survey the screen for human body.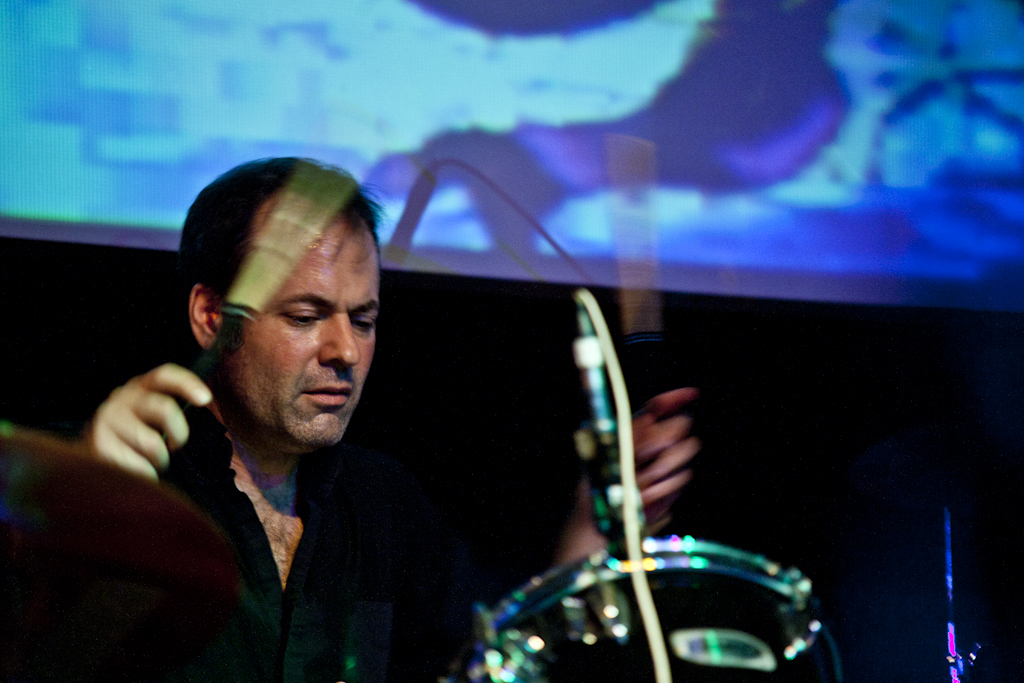
Survey found: 84:160:694:675.
